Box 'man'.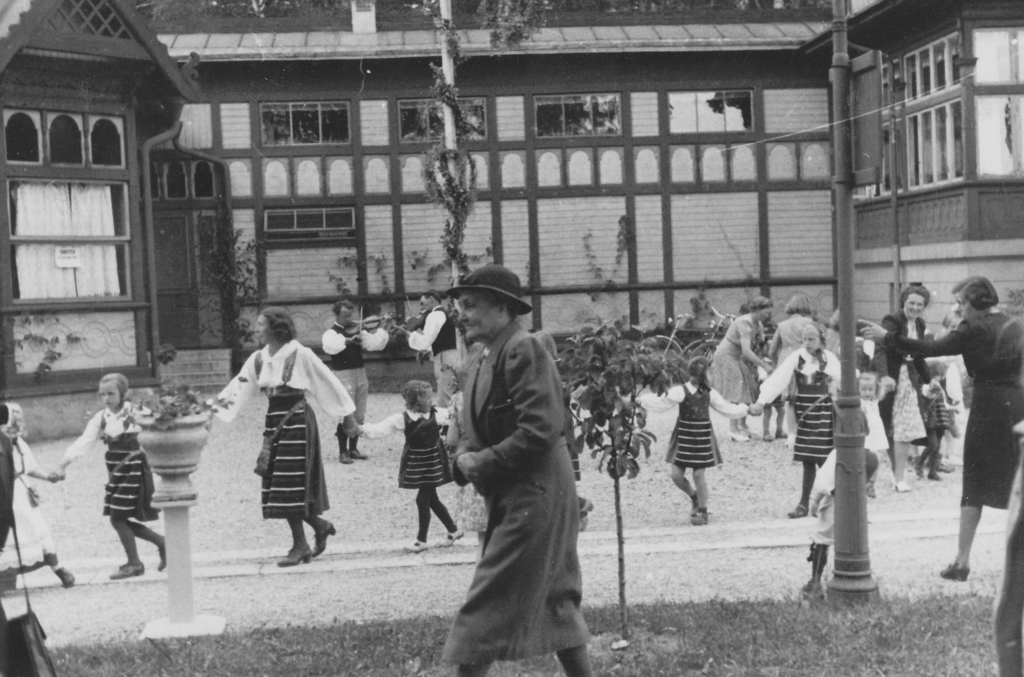
select_region(321, 300, 392, 459).
